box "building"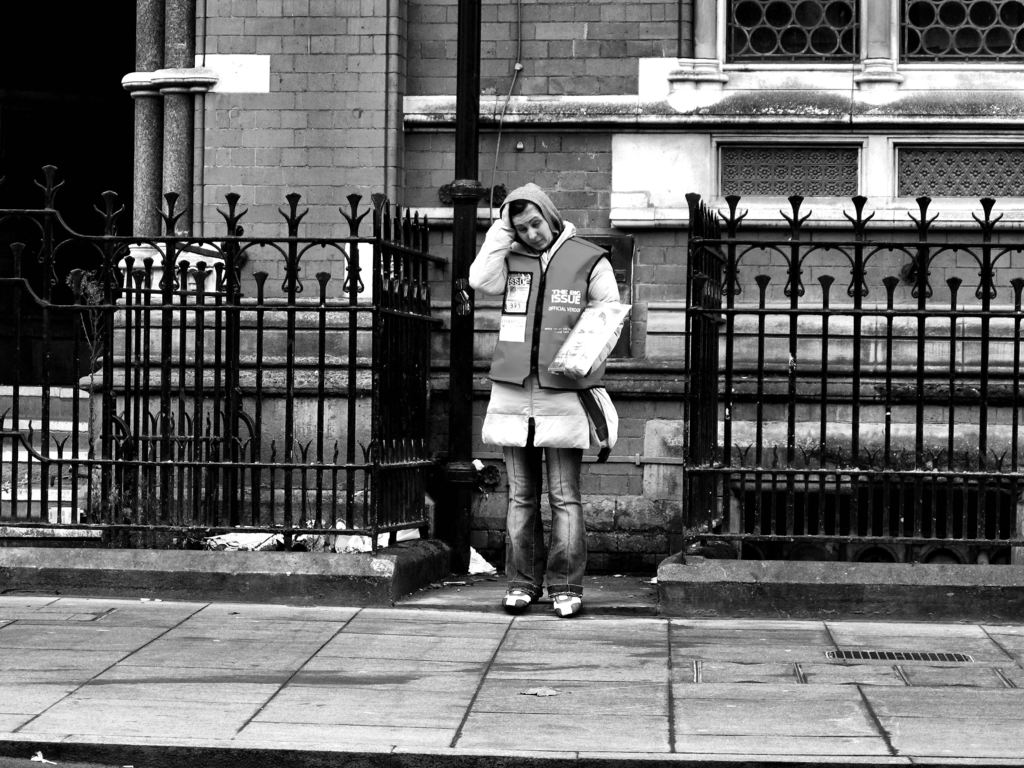
88,0,1023,538
